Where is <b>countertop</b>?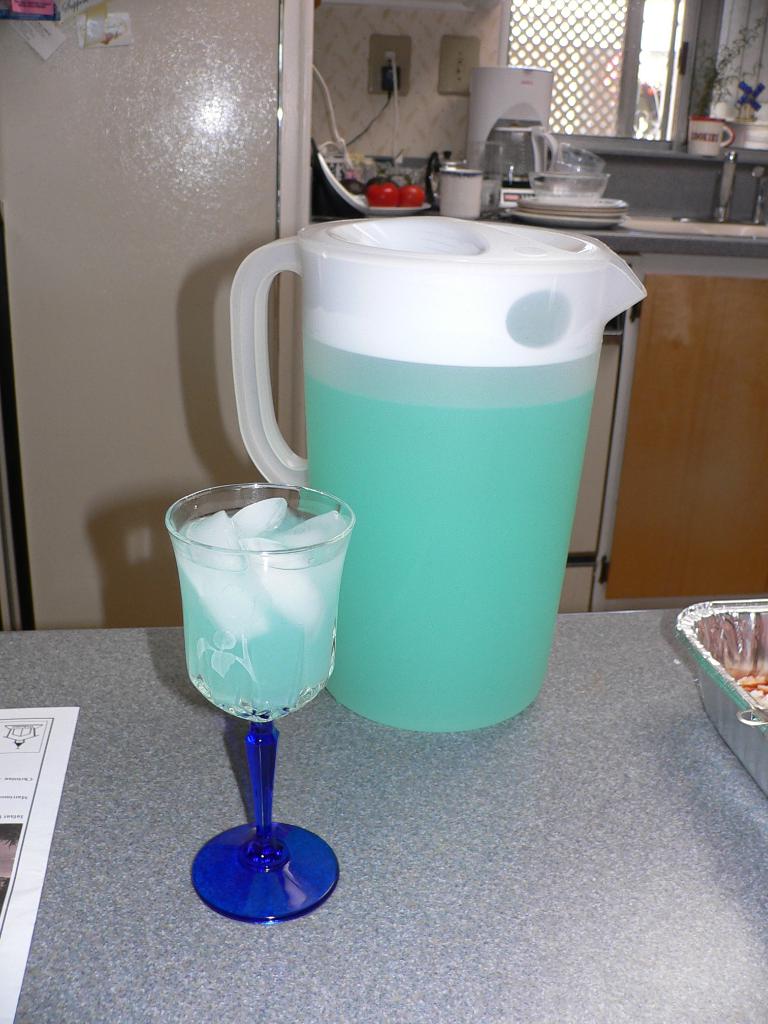
region(305, 131, 767, 291).
